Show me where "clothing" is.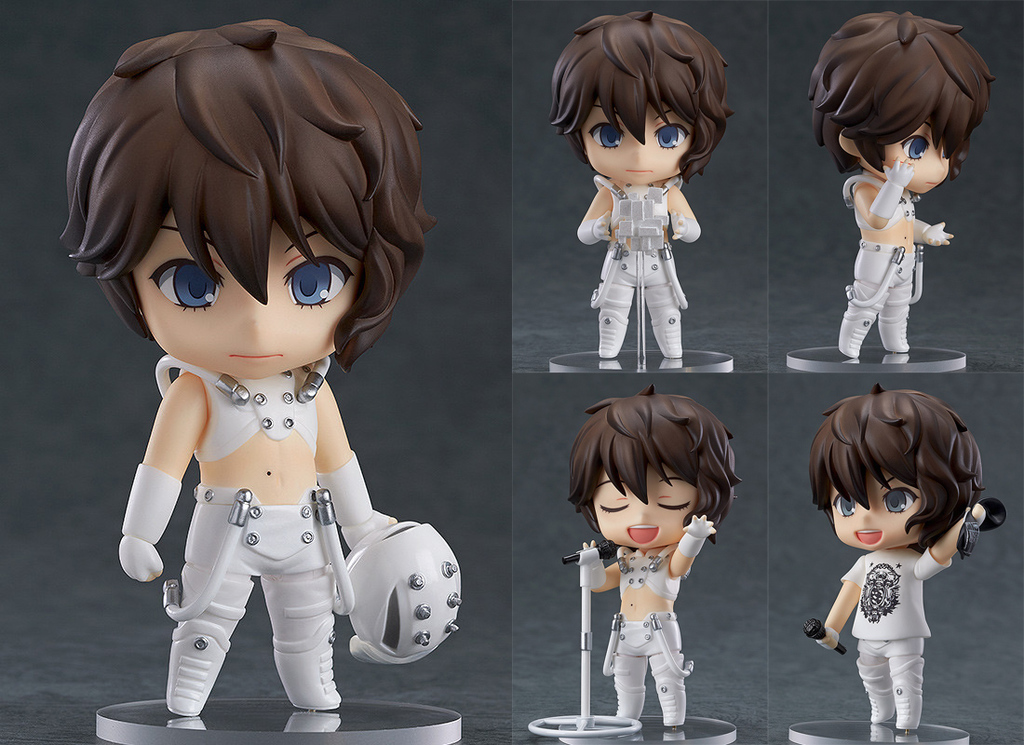
"clothing" is at box(604, 542, 697, 729).
